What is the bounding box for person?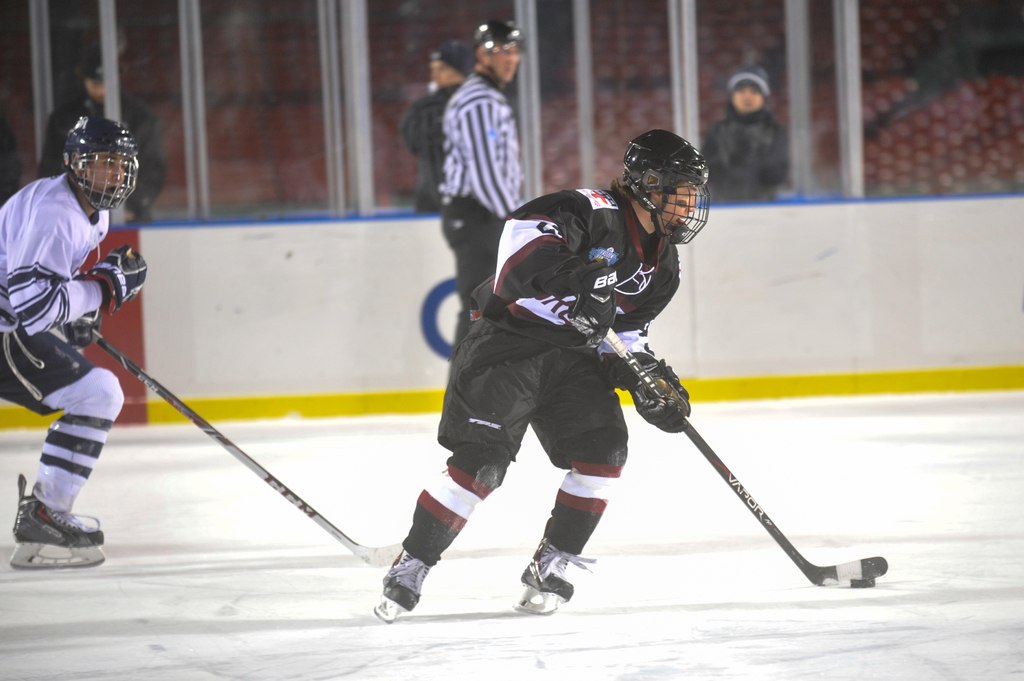
x1=0 y1=113 x2=149 y2=550.
